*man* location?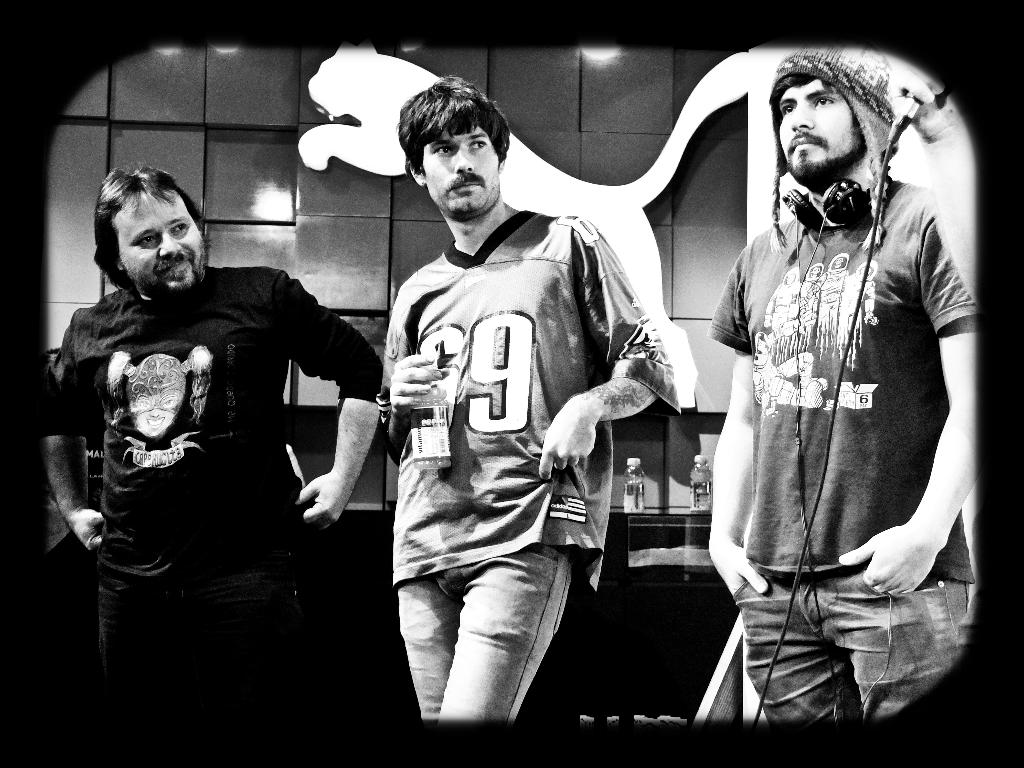
box(701, 38, 977, 721)
